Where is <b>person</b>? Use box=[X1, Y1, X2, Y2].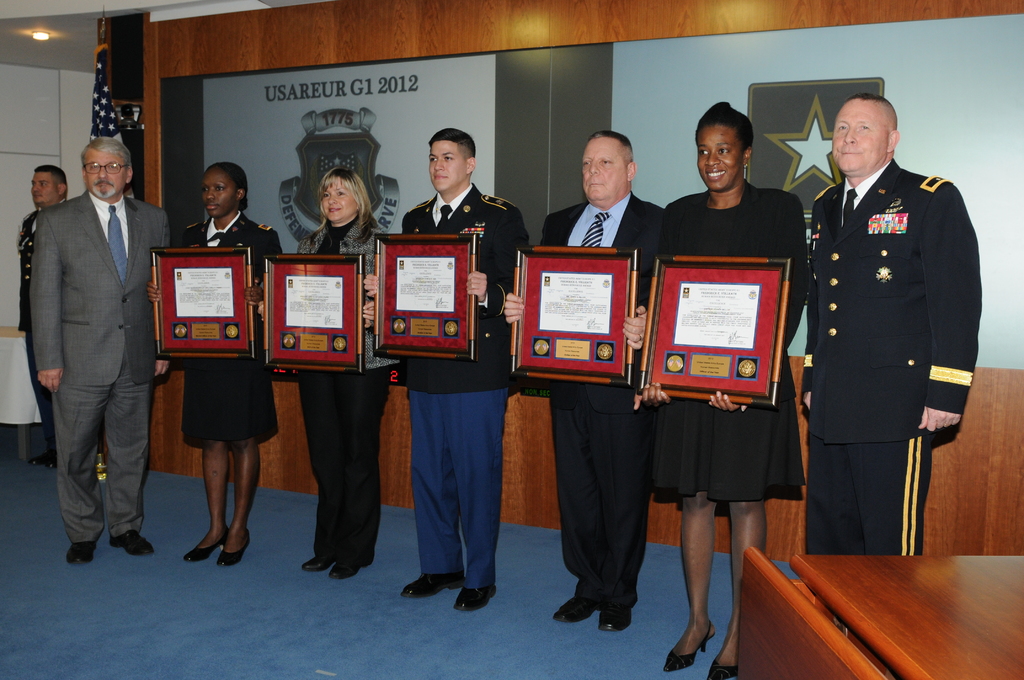
box=[141, 154, 292, 581].
